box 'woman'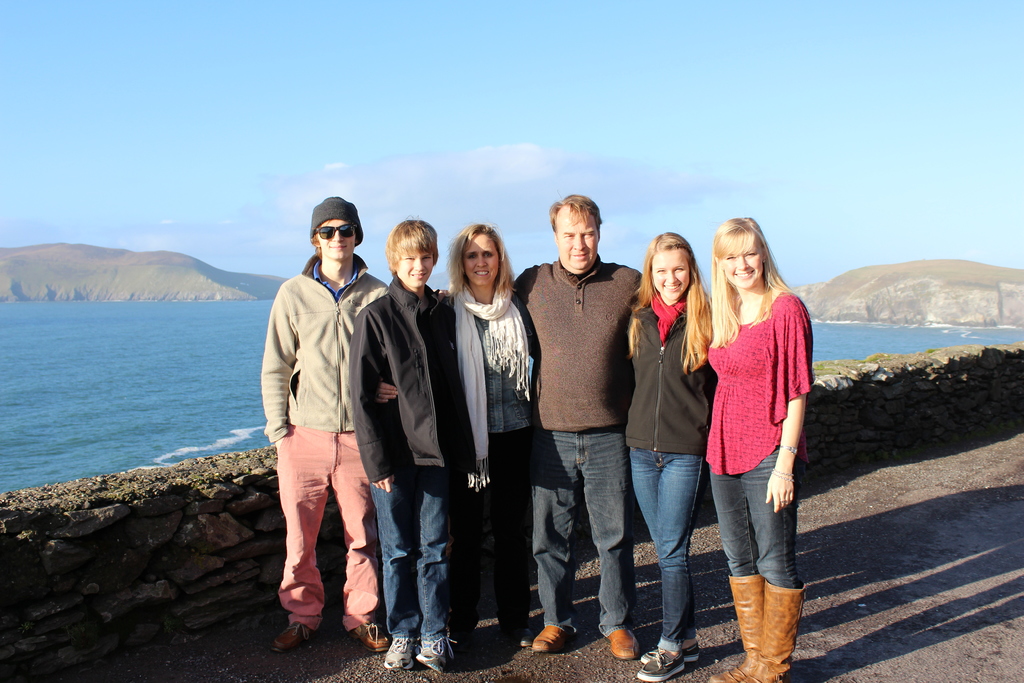
[449, 223, 529, 642]
